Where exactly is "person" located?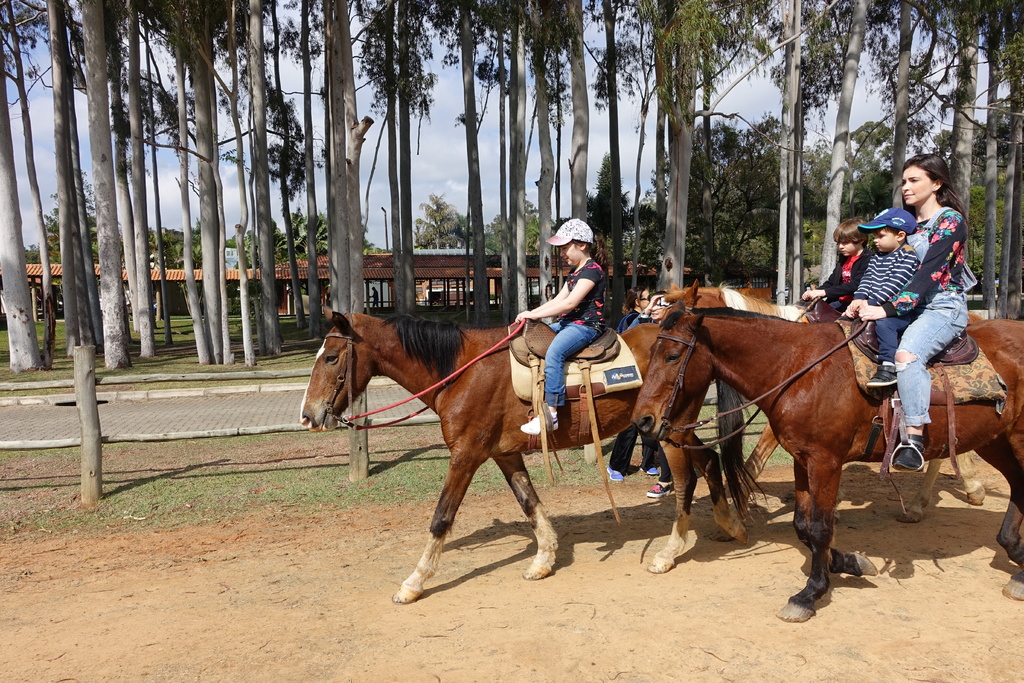
Its bounding box is rect(854, 199, 919, 402).
